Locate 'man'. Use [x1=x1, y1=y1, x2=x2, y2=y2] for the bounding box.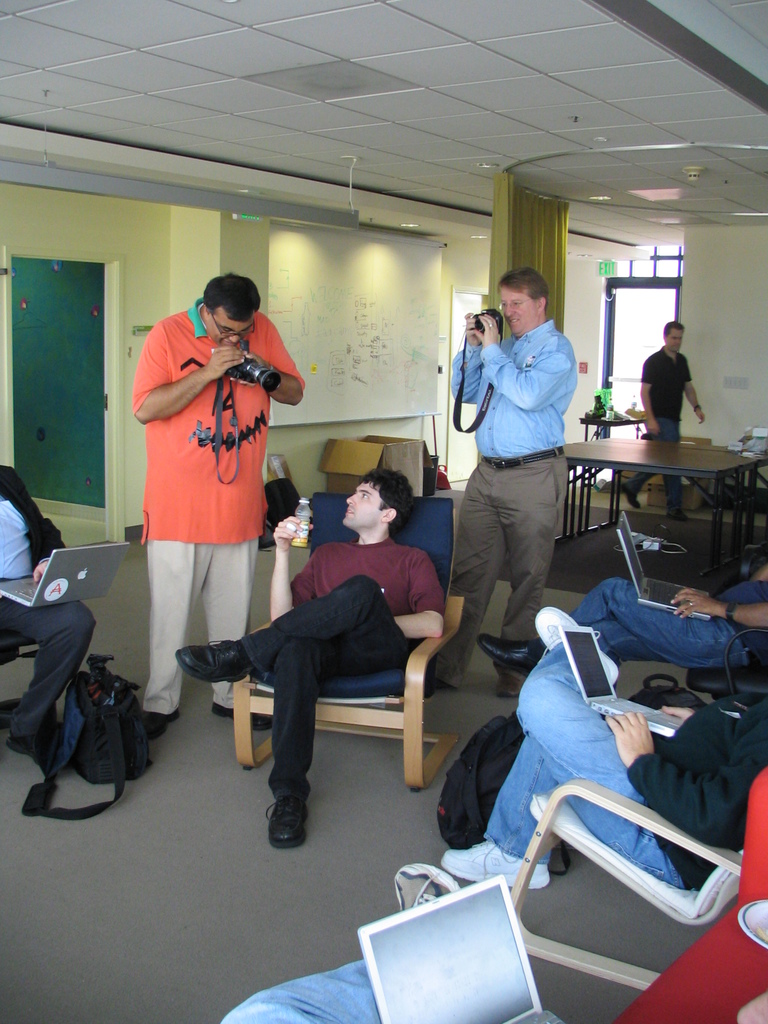
[x1=438, y1=604, x2=767, y2=893].
